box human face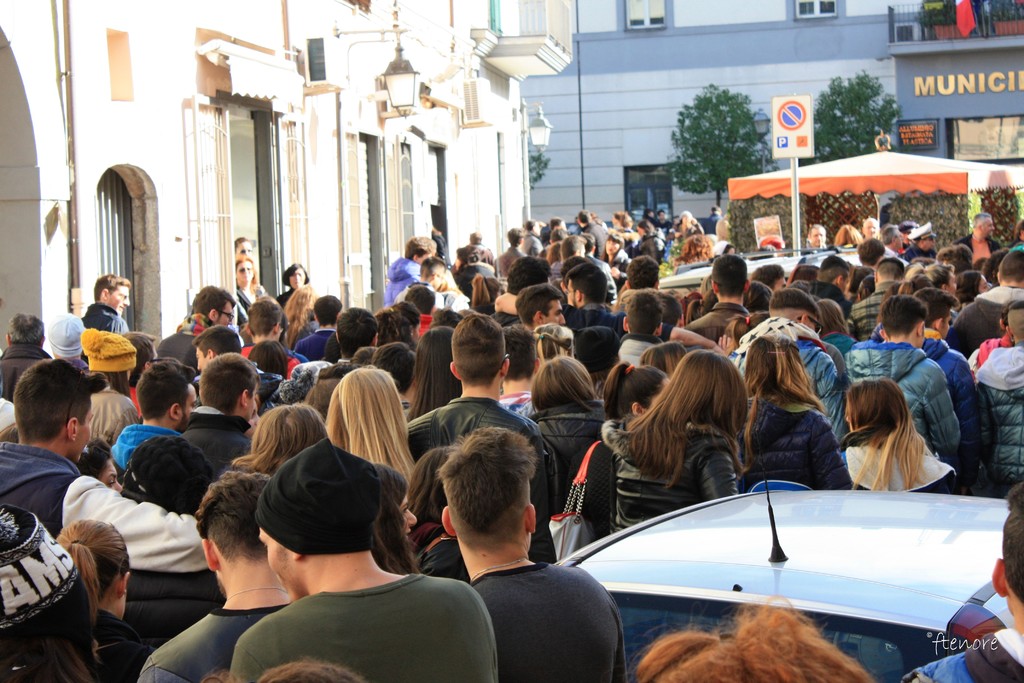
l=811, t=227, r=825, b=247
